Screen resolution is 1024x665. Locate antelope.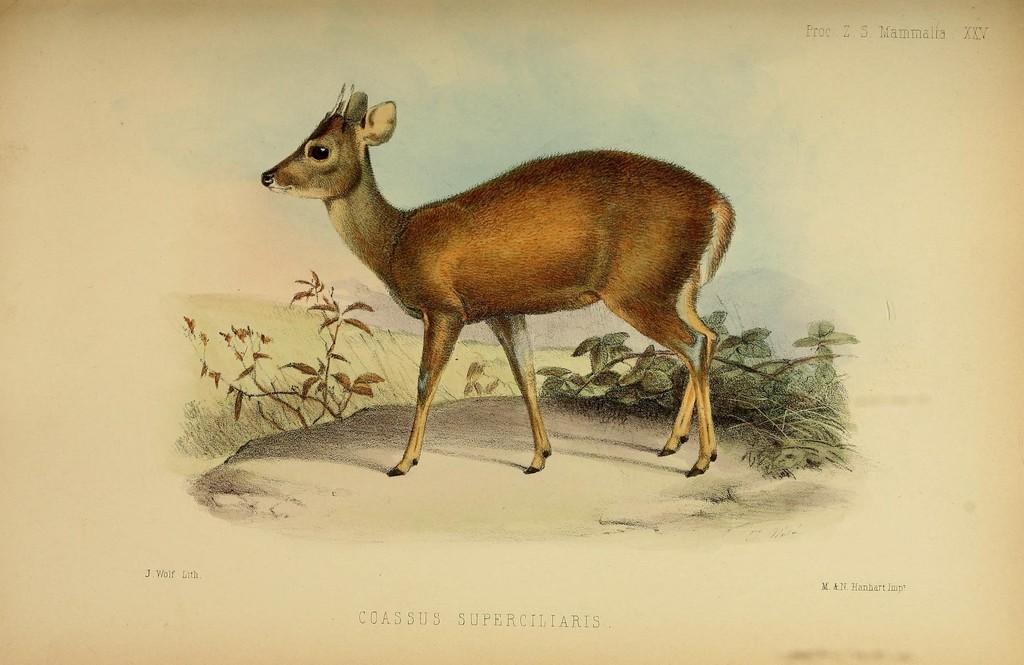
locate(259, 83, 737, 476).
